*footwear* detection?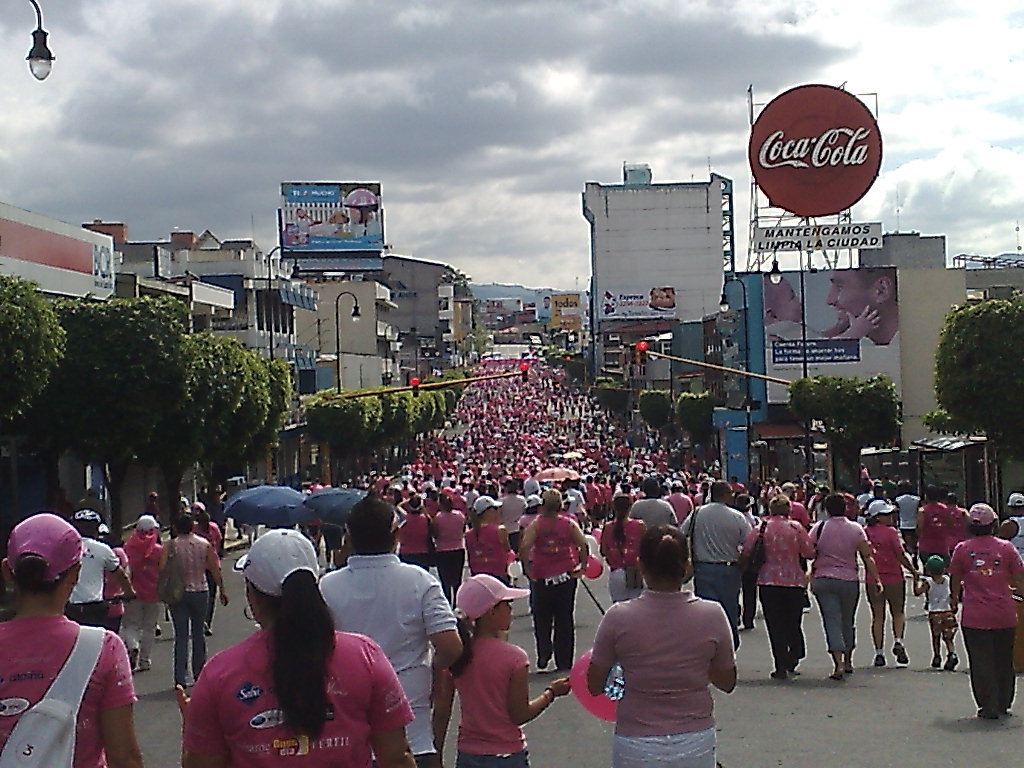
pyautogui.locateOnScreen(871, 645, 884, 668)
